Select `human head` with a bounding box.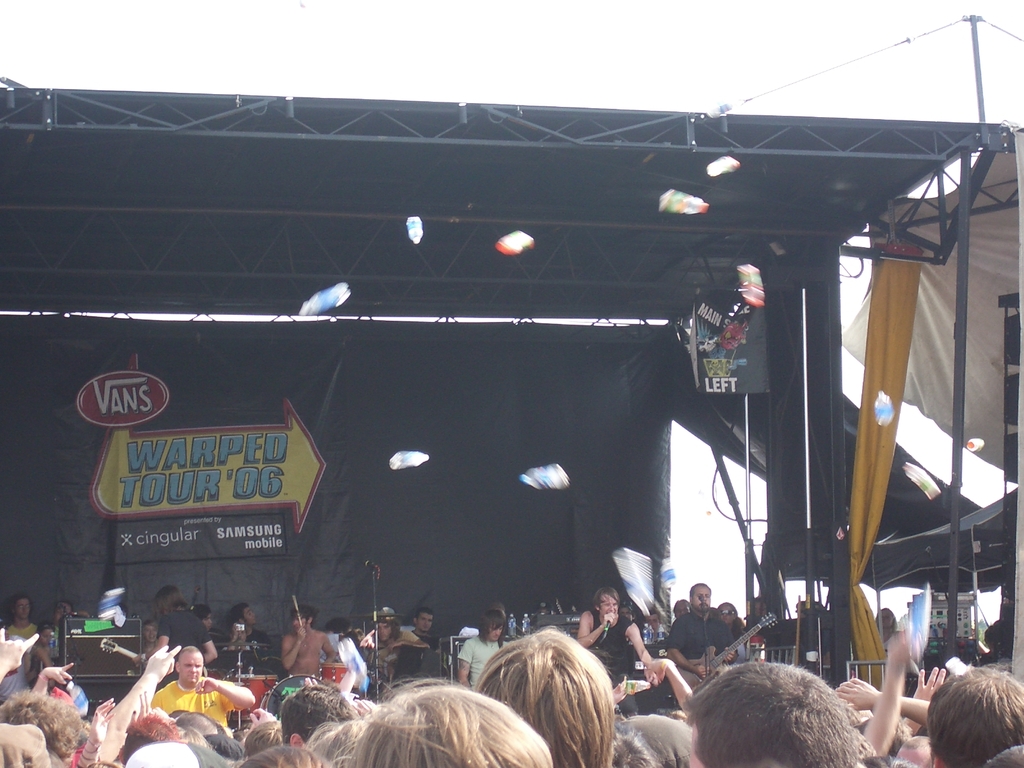
region(673, 669, 882, 767).
